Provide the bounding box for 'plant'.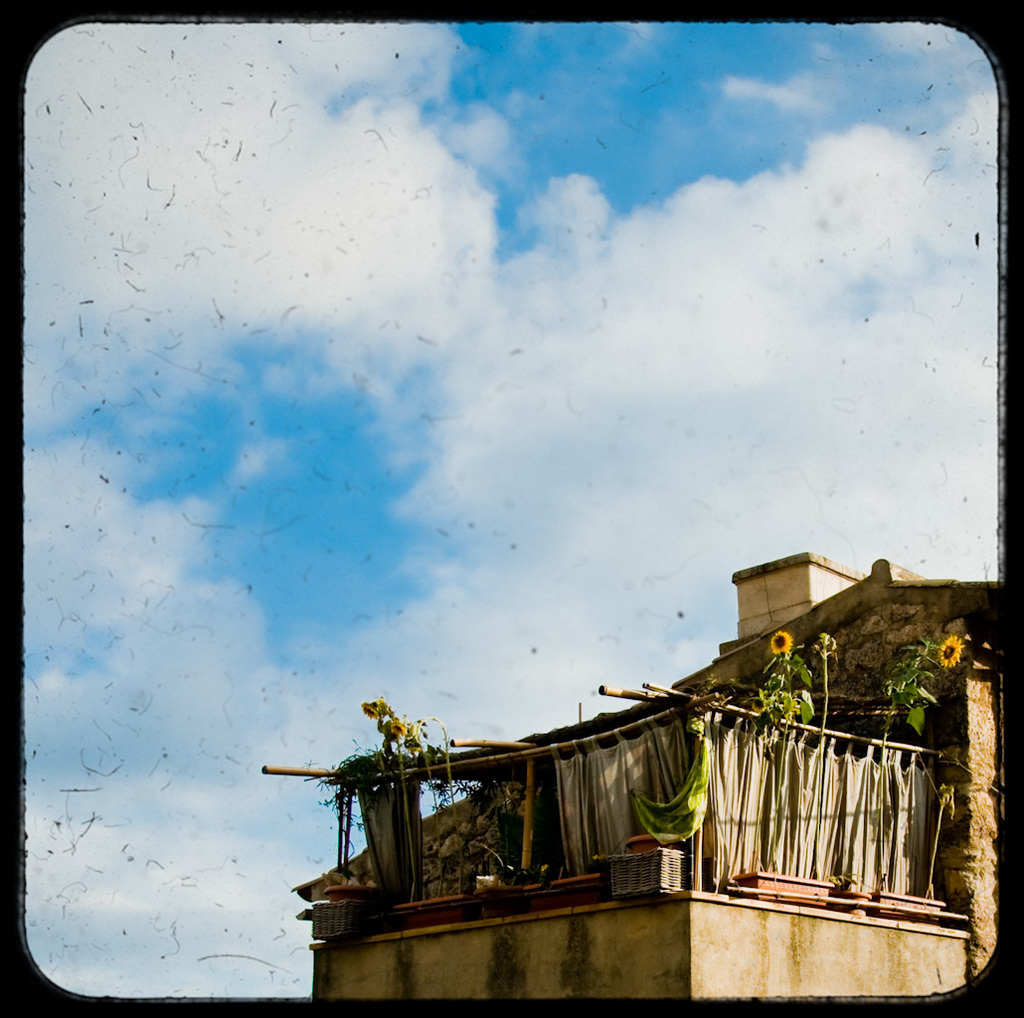
left=703, top=614, right=845, bottom=777.
